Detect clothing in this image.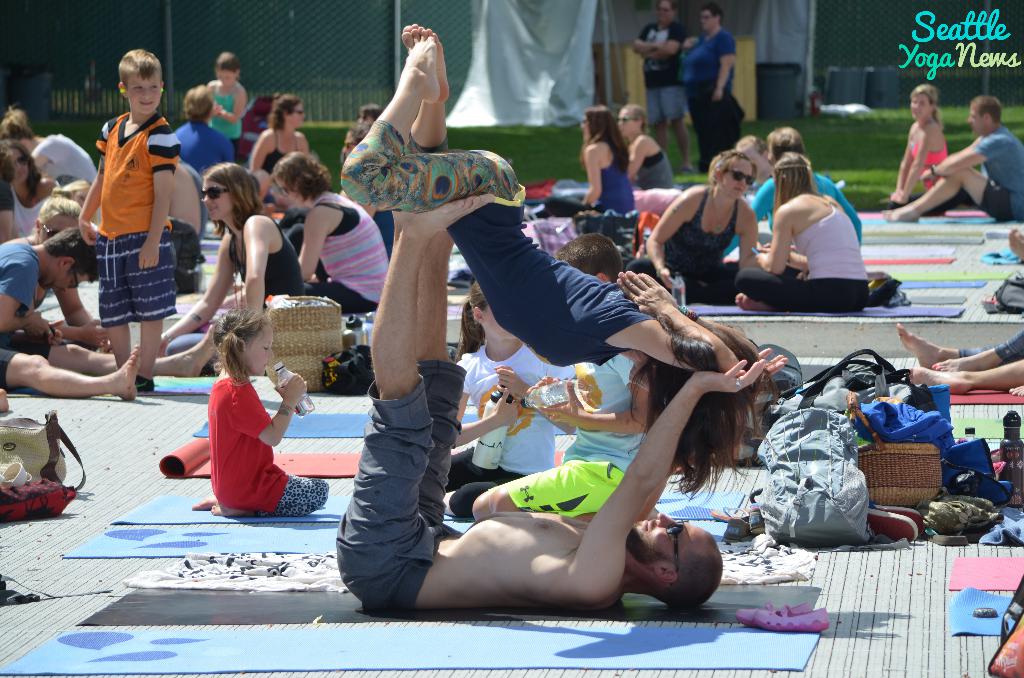
Detection: (x1=78, y1=76, x2=180, y2=357).
